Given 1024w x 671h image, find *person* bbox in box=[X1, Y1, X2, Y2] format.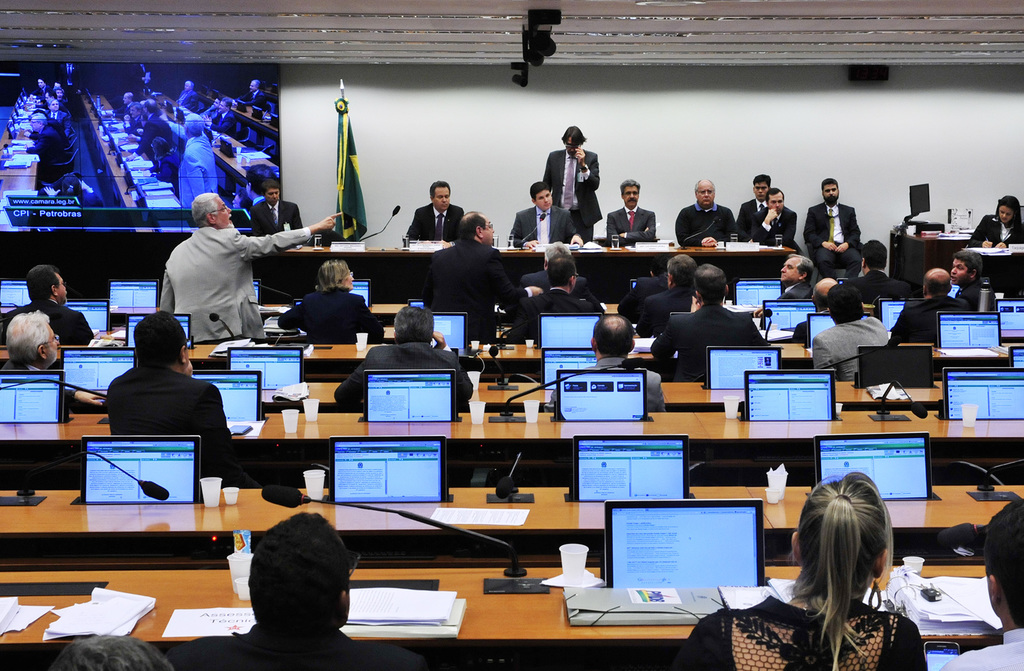
box=[420, 213, 541, 343].
